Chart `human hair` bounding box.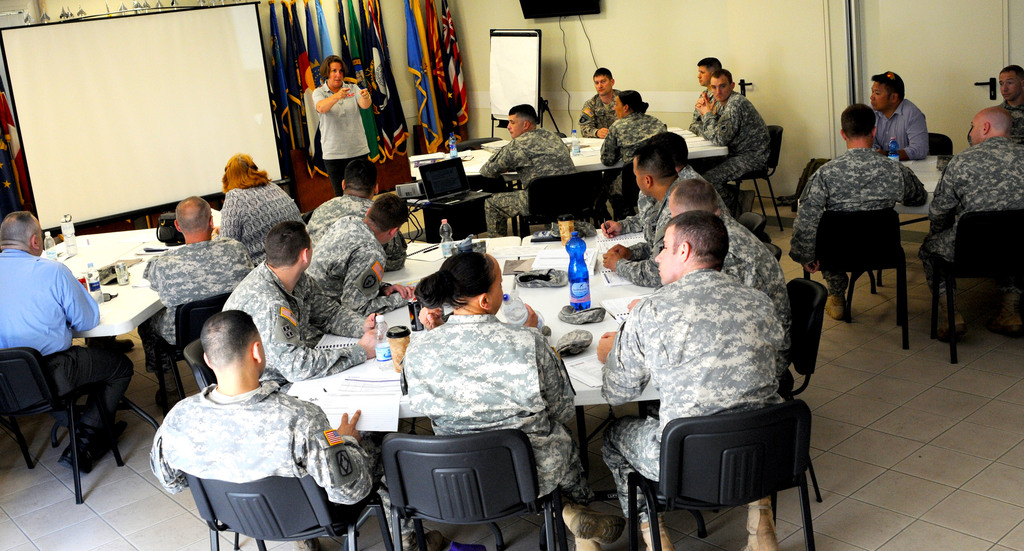
Charted: l=266, t=224, r=308, b=268.
